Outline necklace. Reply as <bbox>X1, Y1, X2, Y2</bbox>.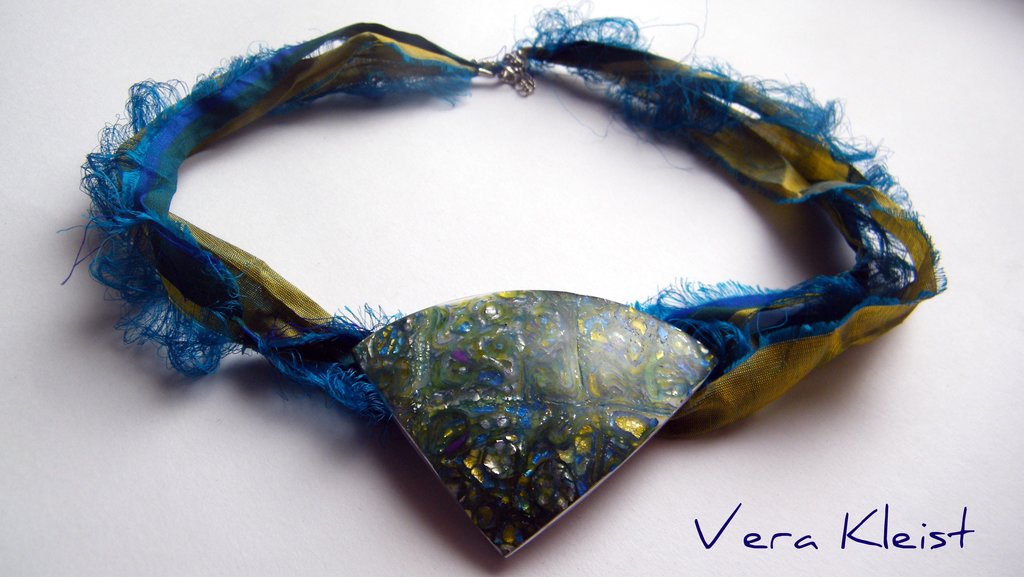
<bbox>81, 19, 954, 574</bbox>.
